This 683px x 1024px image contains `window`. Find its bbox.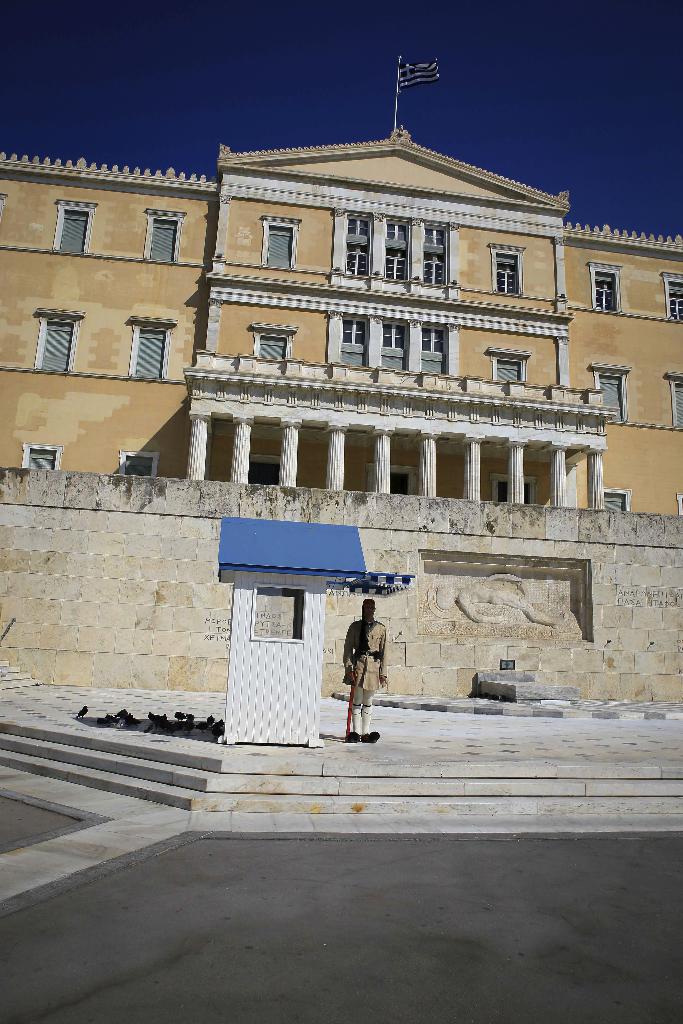
[left=265, top=216, right=303, bottom=267].
